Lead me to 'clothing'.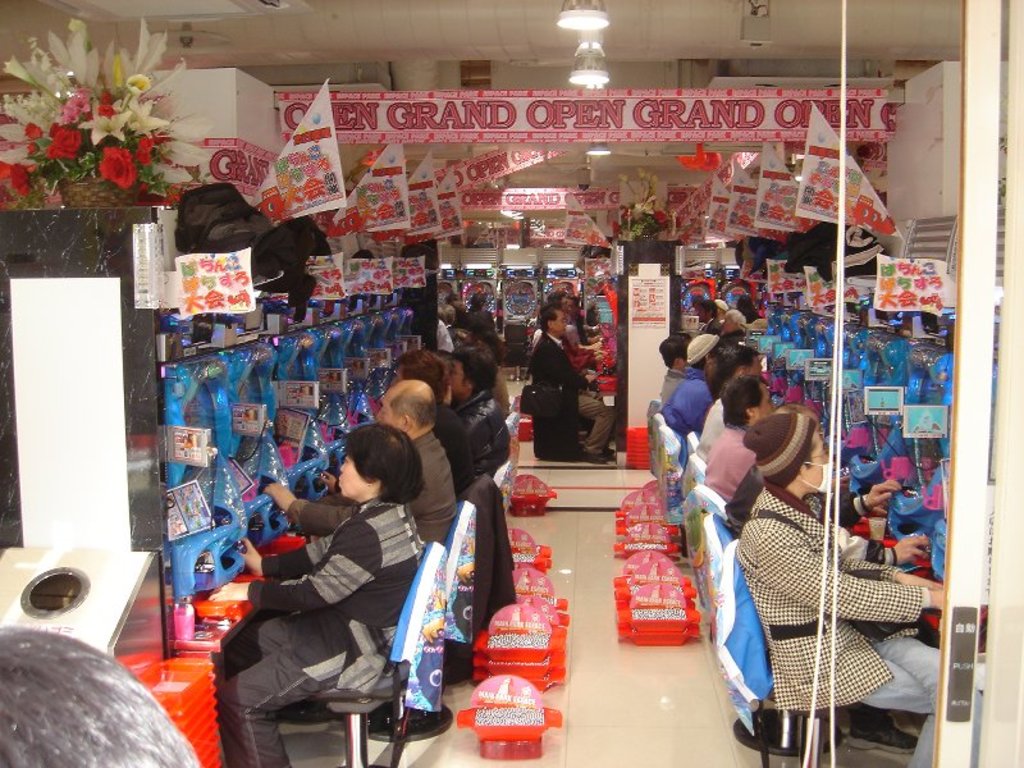
Lead to <region>530, 326, 625, 479</region>.
